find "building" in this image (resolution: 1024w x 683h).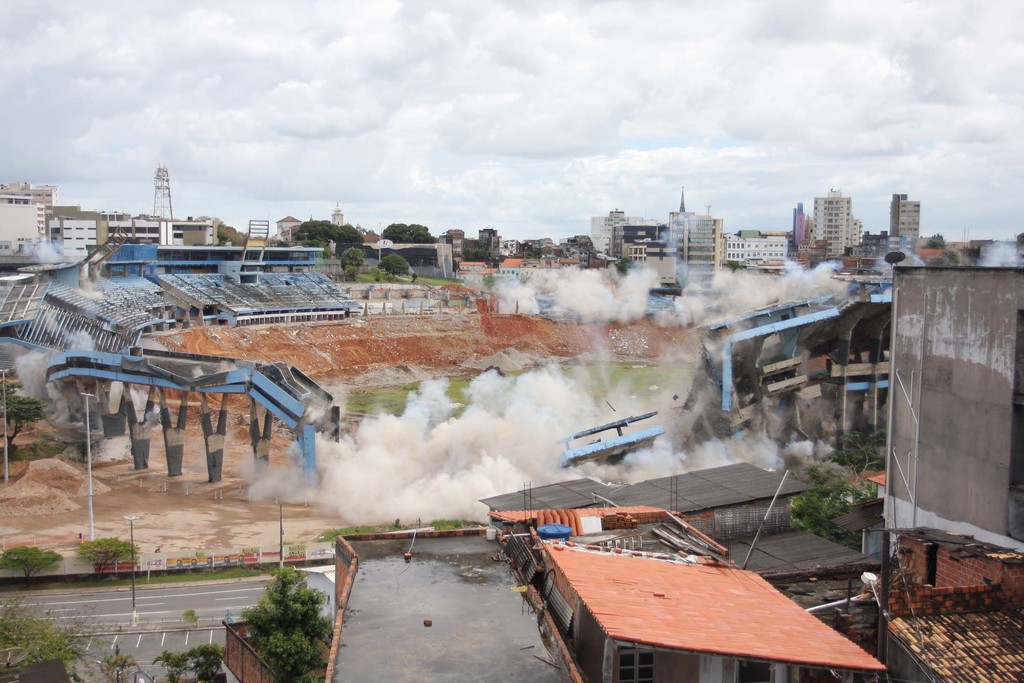
box=[59, 218, 225, 254].
